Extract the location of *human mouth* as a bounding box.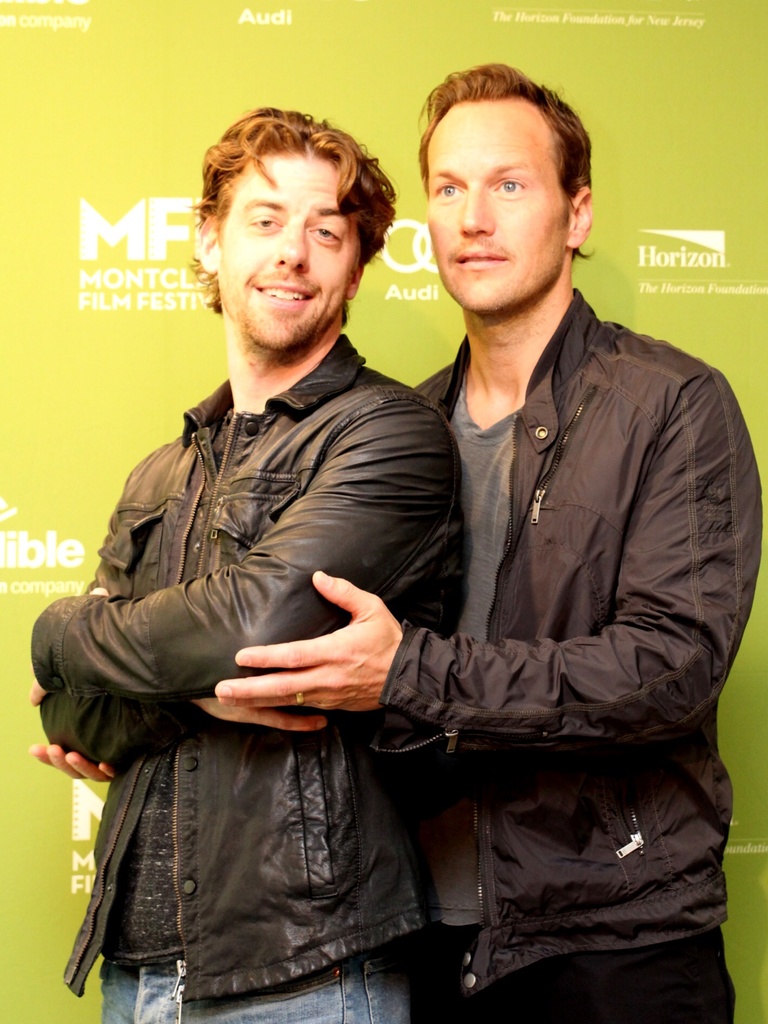
(256,280,319,301).
